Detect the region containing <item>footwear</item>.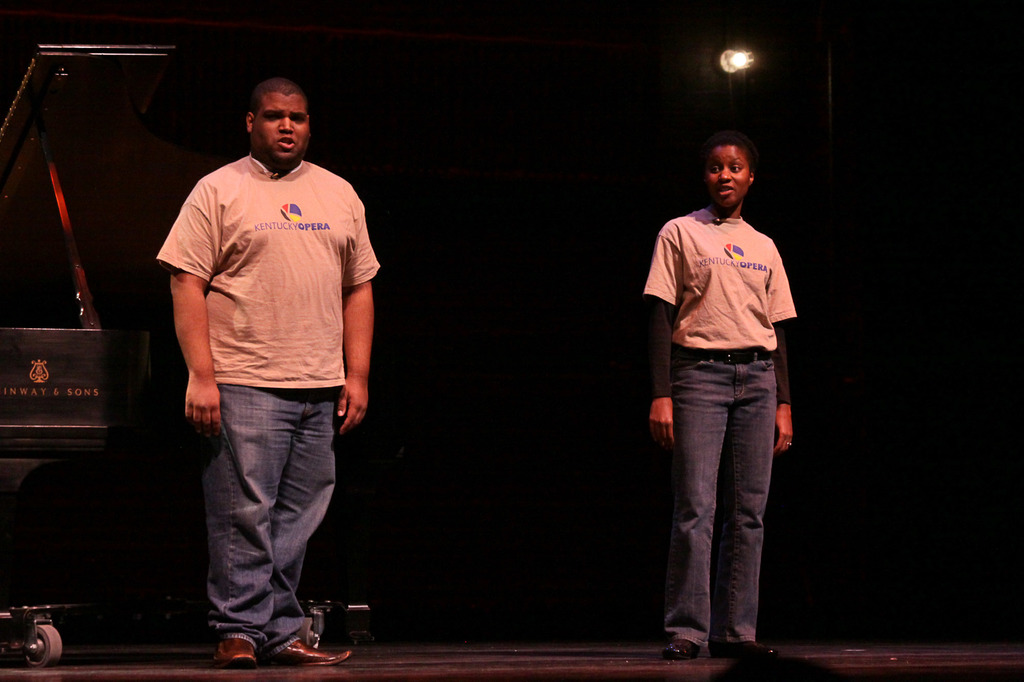
x1=209 y1=633 x2=260 y2=669.
